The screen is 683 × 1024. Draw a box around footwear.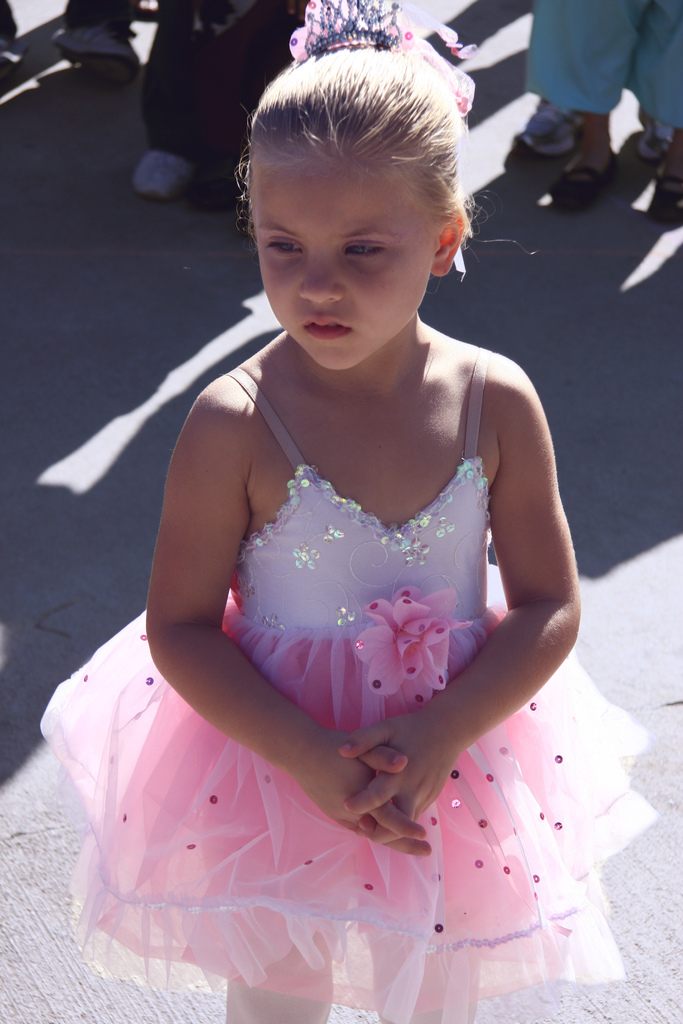
detection(509, 102, 586, 168).
